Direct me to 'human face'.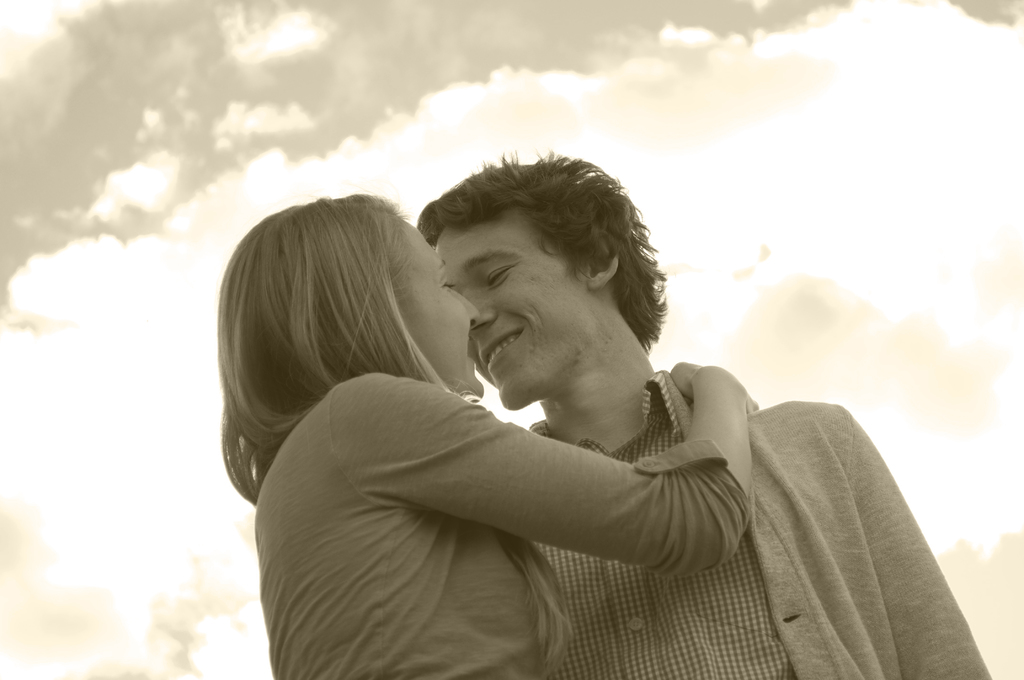
Direction: [left=435, top=227, right=589, bottom=410].
